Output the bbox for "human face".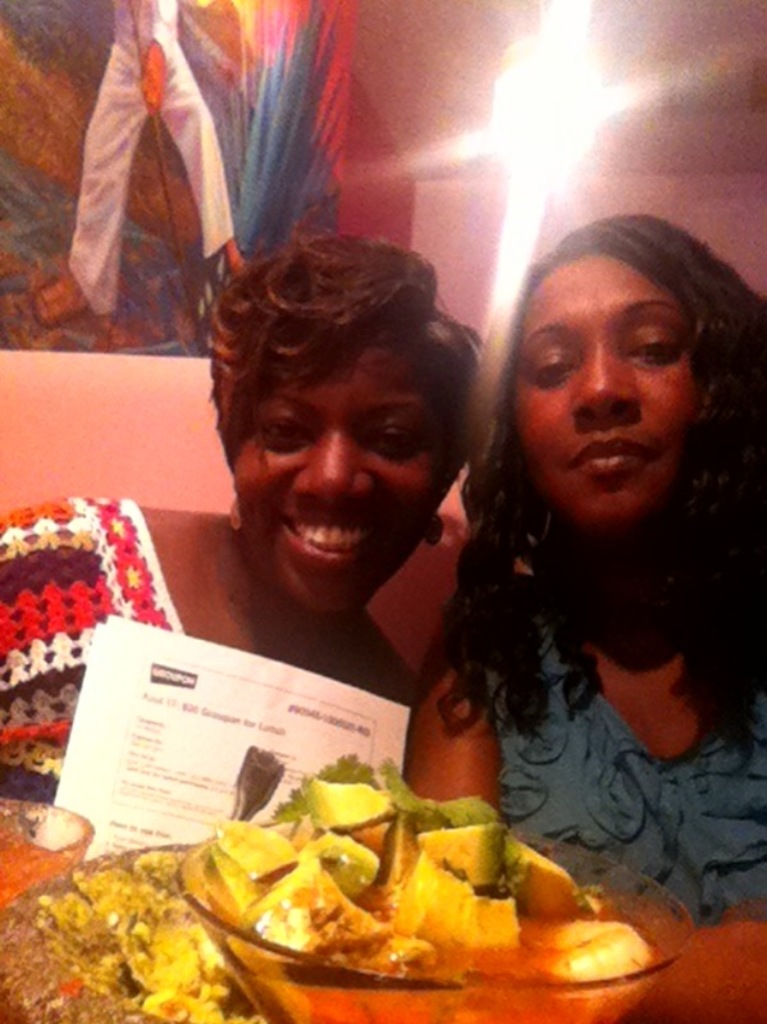
[left=515, top=252, right=706, bottom=530].
